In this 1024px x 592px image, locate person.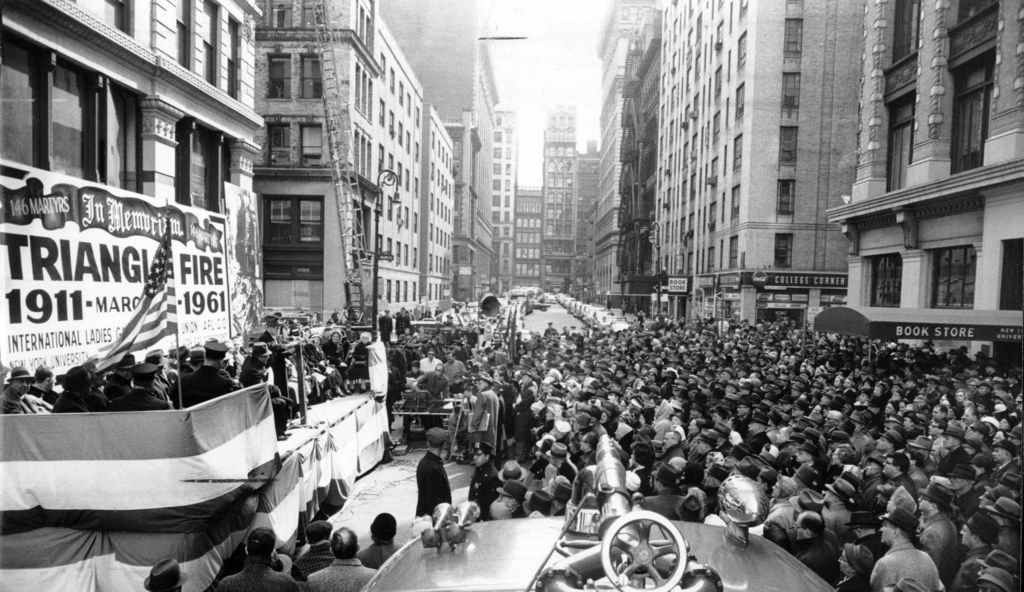
Bounding box: select_region(176, 341, 241, 404).
